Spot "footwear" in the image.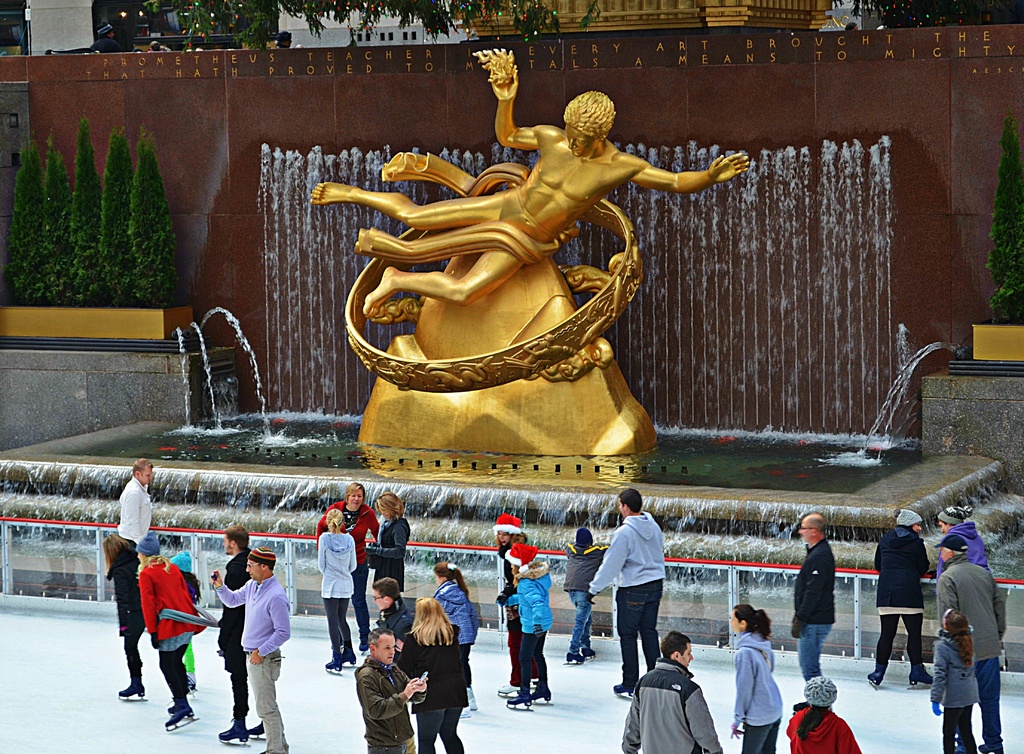
"footwear" found at <bbox>908, 663, 934, 691</bbox>.
